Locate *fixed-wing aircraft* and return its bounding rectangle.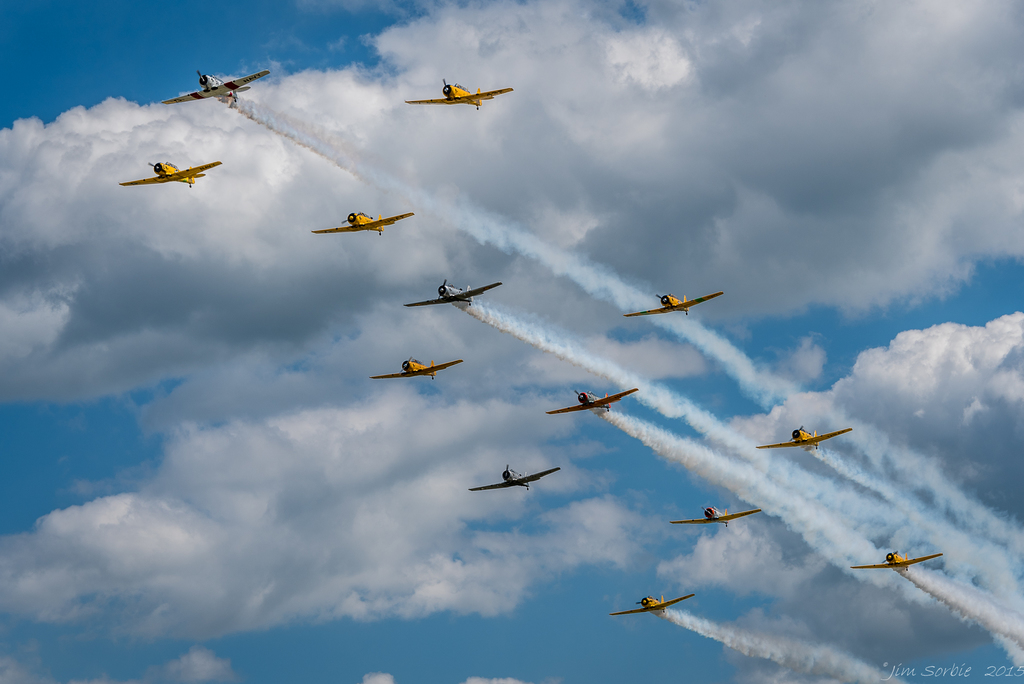
region(754, 422, 851, 448).
